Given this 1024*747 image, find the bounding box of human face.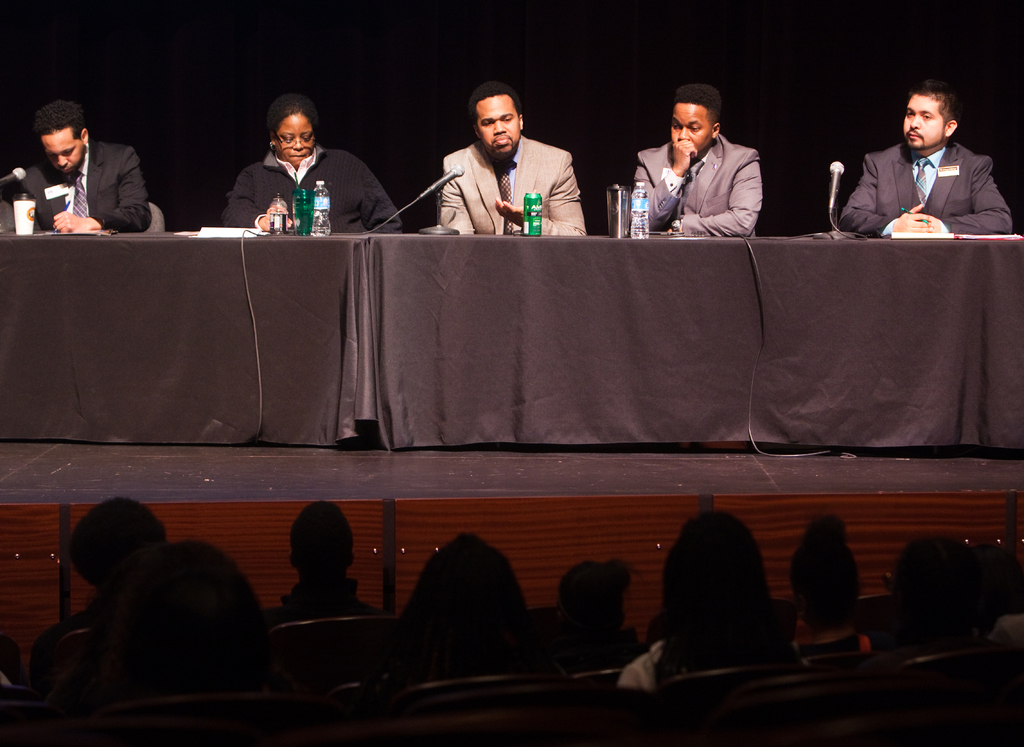
crop(906, 94, 948, 153).
